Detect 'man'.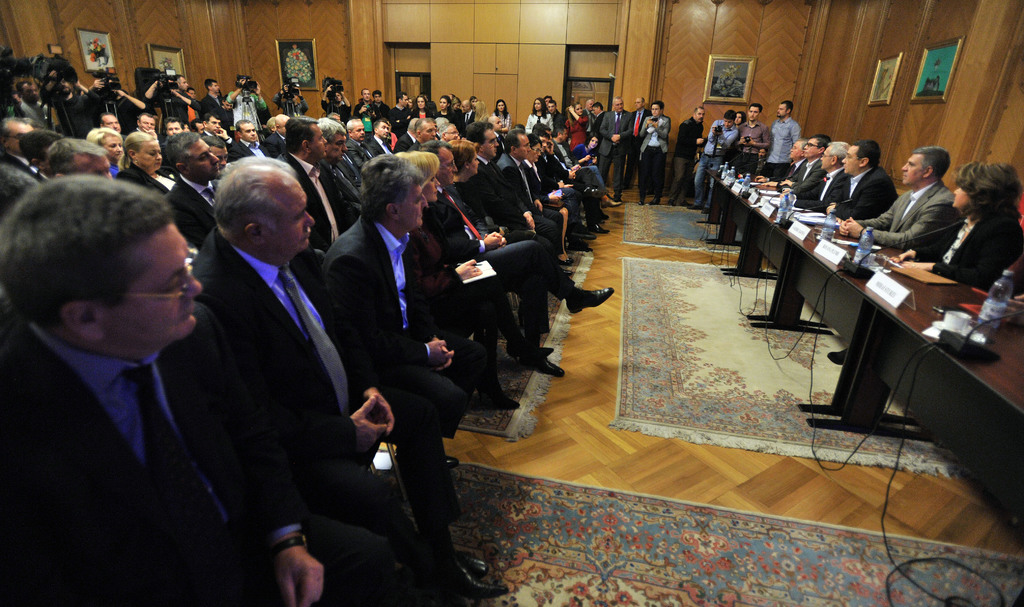
Detected at {"left": 729, "top": 133, "right": 824, "bottom": 281}.
